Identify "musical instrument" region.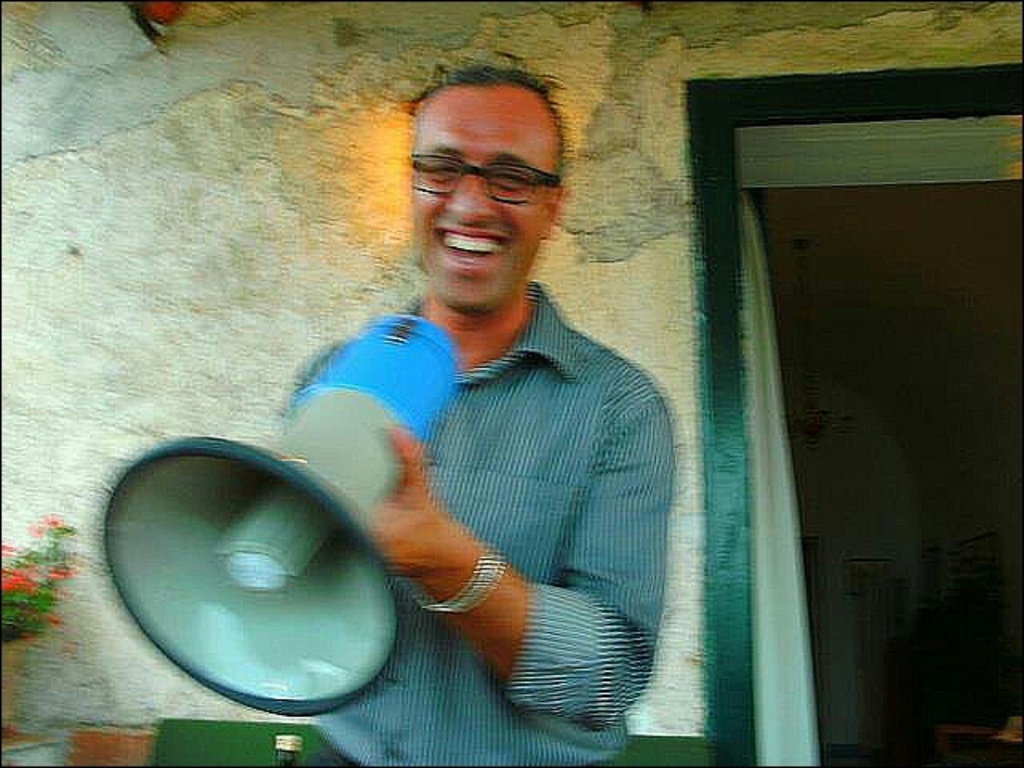
Region: 104, 304, 470, 709.
